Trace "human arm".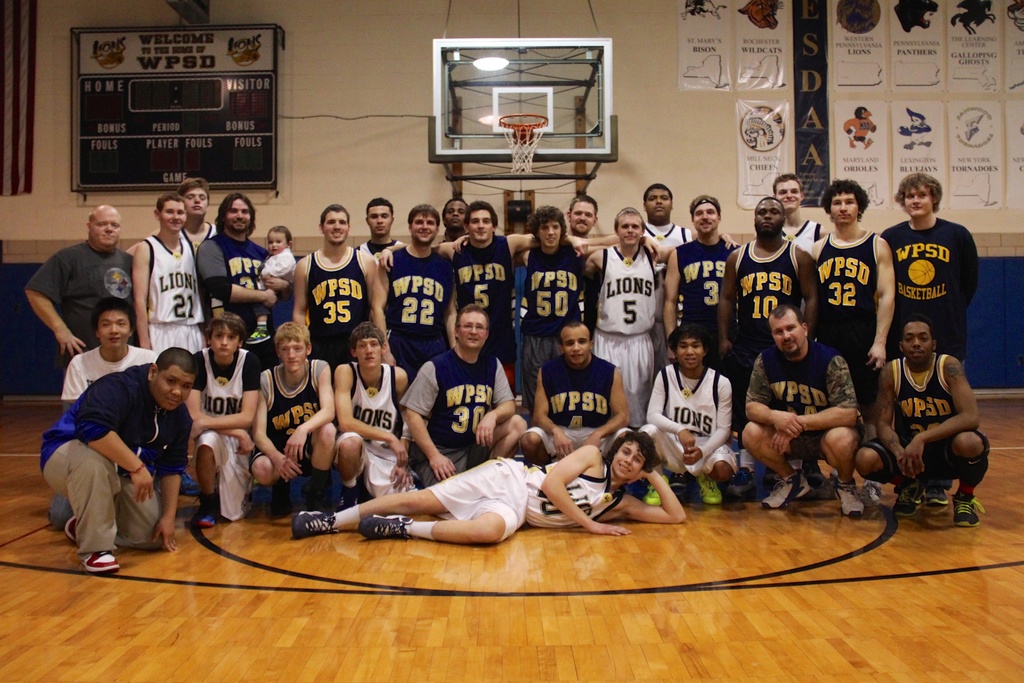
Traced to bbox(715, 249, 744, 359).
